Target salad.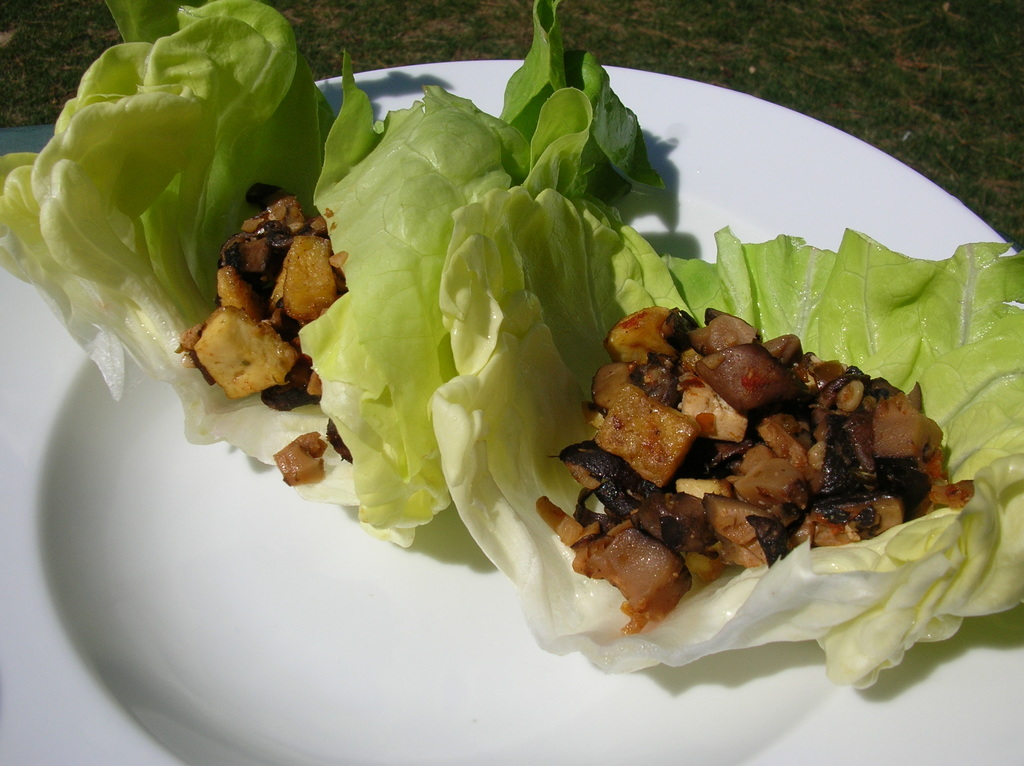
Target region: [left=526, top=292, right=972, bottom=633].
